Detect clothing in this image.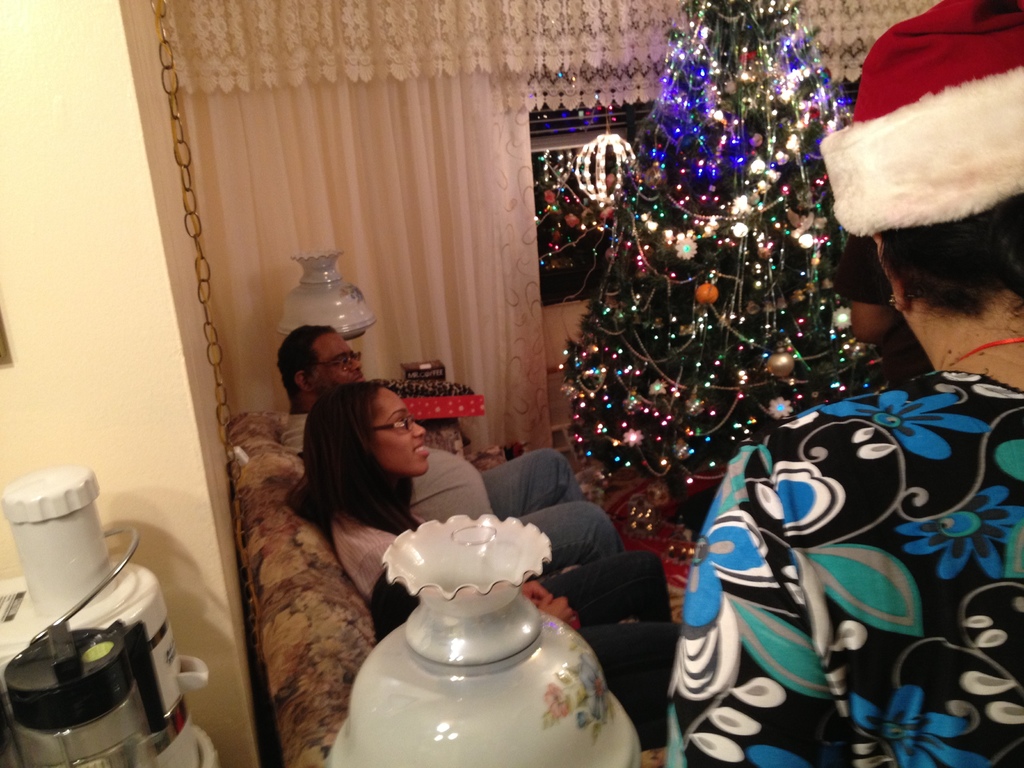
Detection: <bbox>673, 378, 1023, 764</bbox>.
